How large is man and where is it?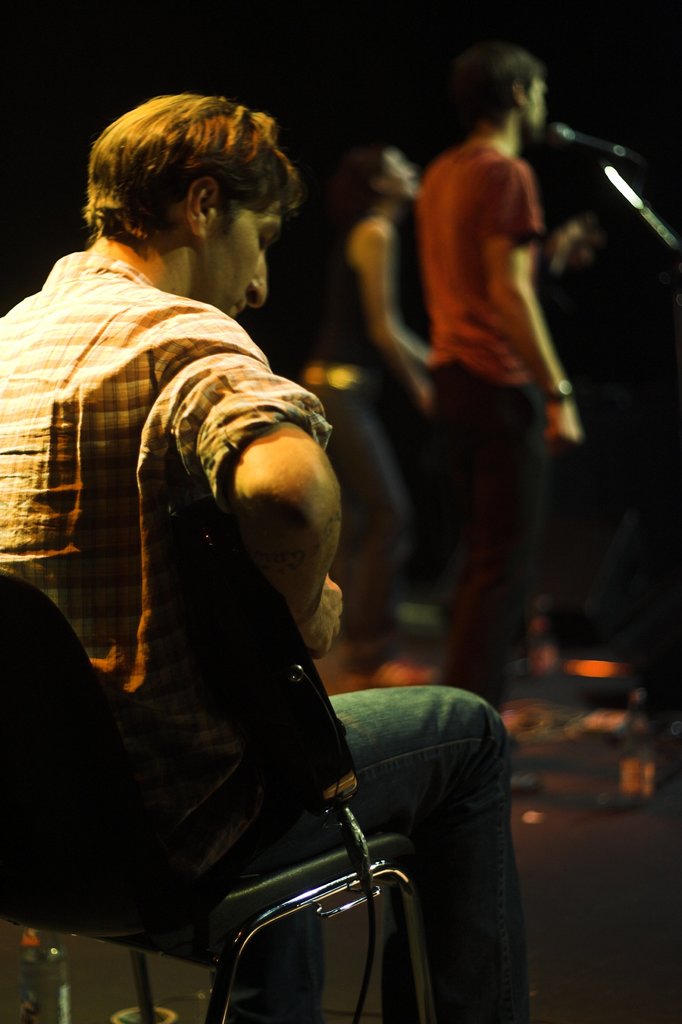
Bounding box: Rect(0, 81, 522, 1023).
